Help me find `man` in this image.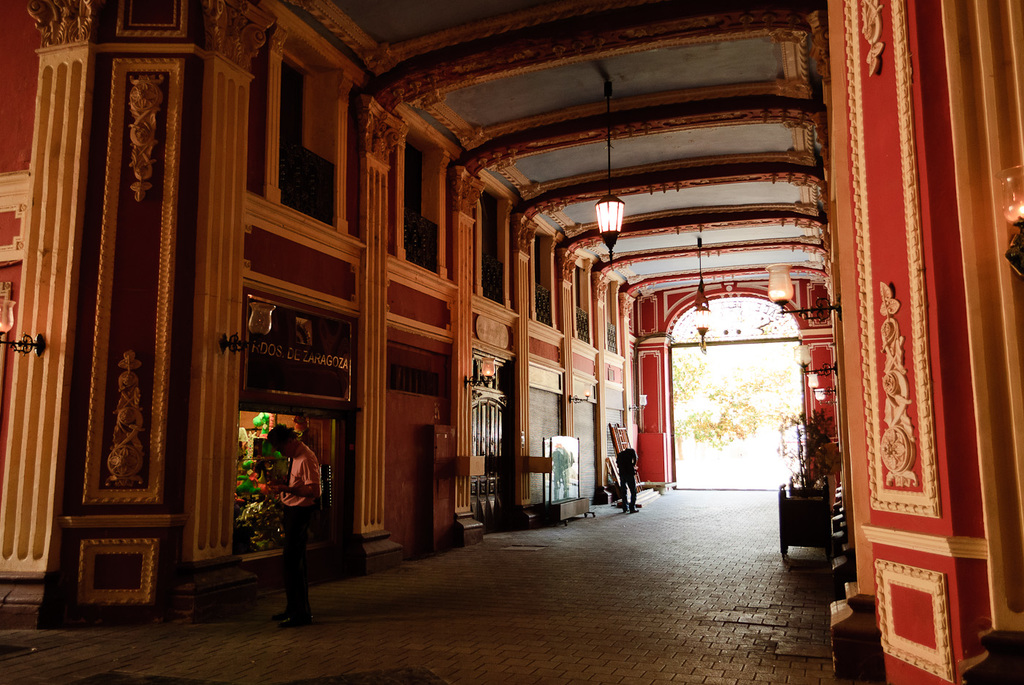
Found it: left=603, top=434, right=647, bottom=510.
